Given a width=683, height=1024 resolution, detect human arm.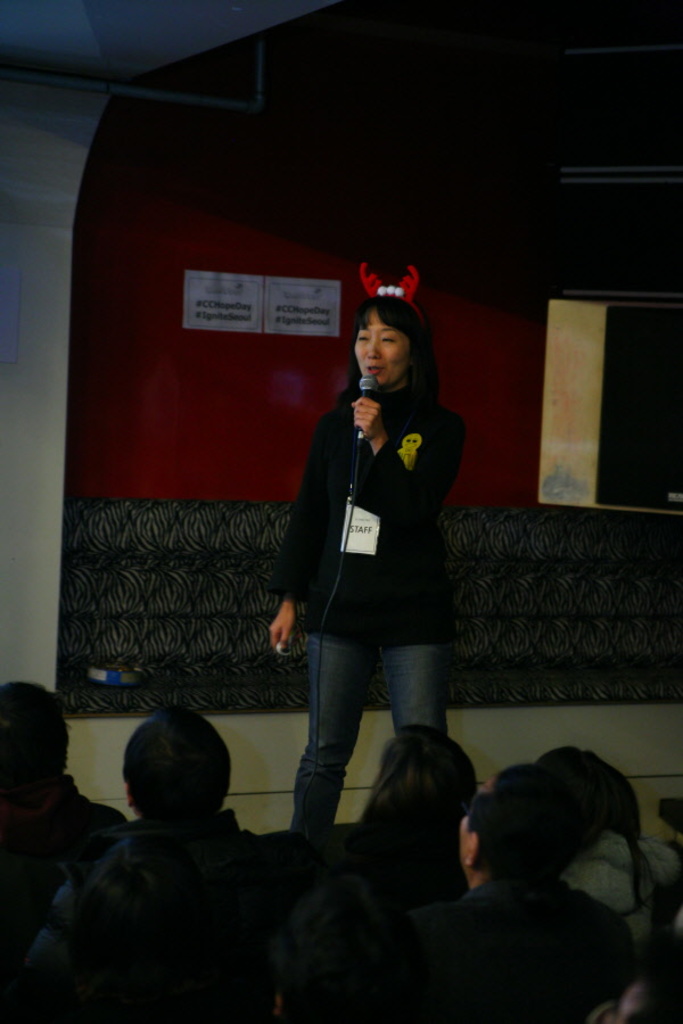
bbox=[601, 914, 644, 1023].
